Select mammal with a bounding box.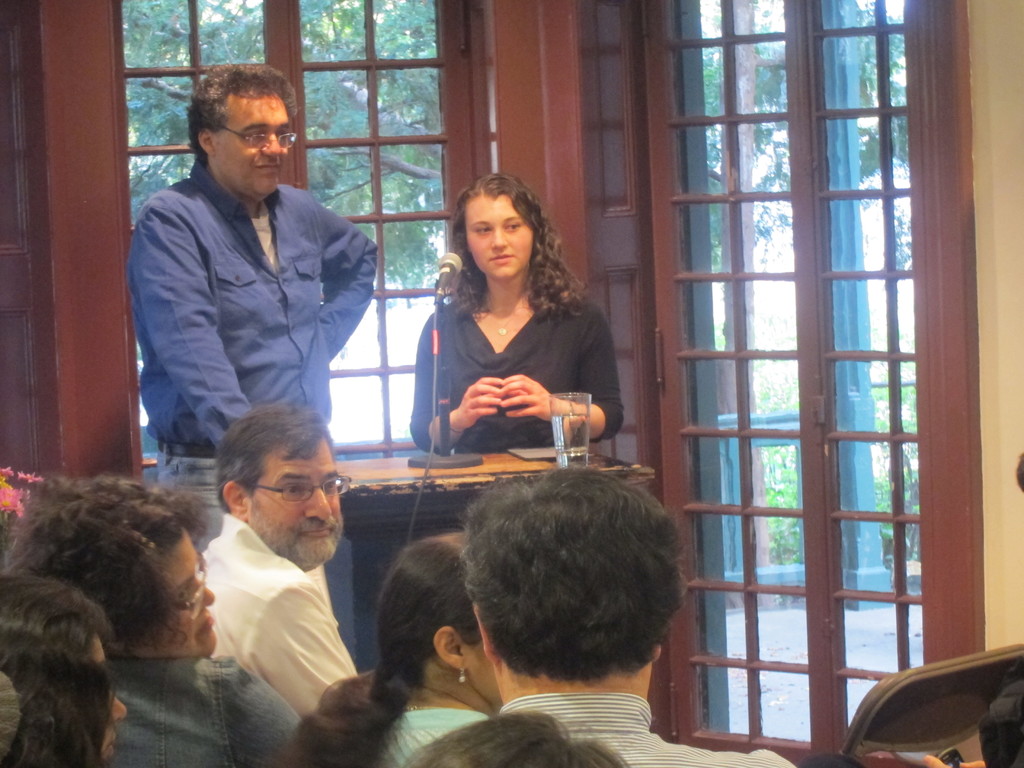
x1=1011 y1=451 x2=1023 y2=495.
